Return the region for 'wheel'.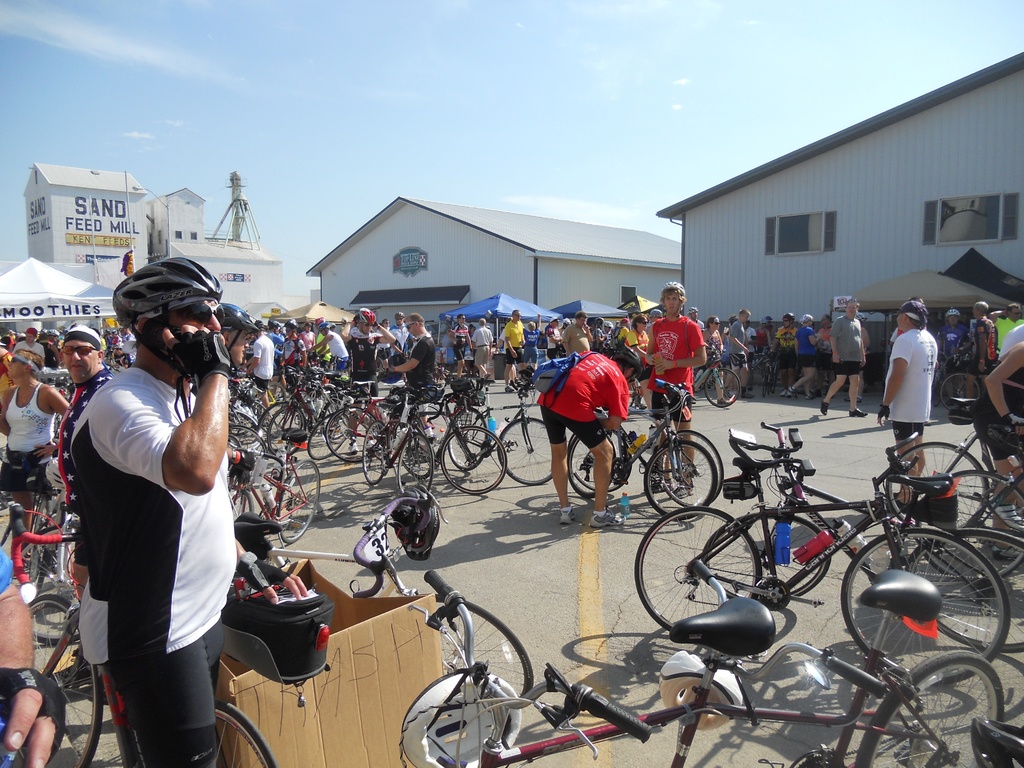
box(397, 435, 433, 494).
